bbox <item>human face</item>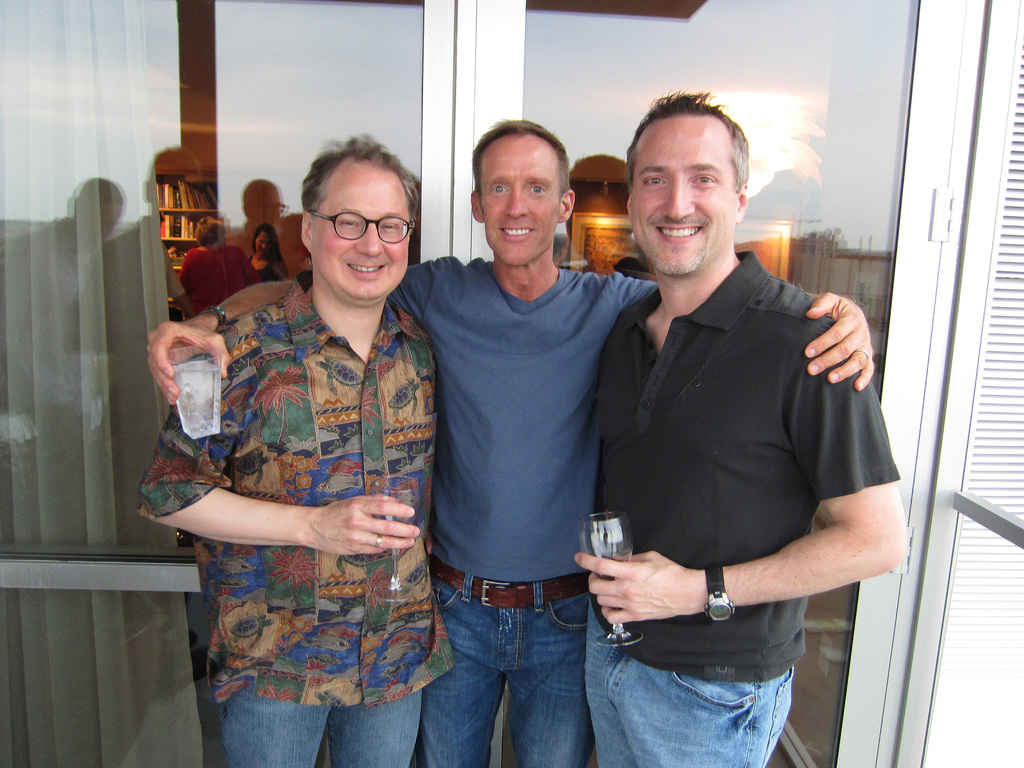
310/170/413/299
